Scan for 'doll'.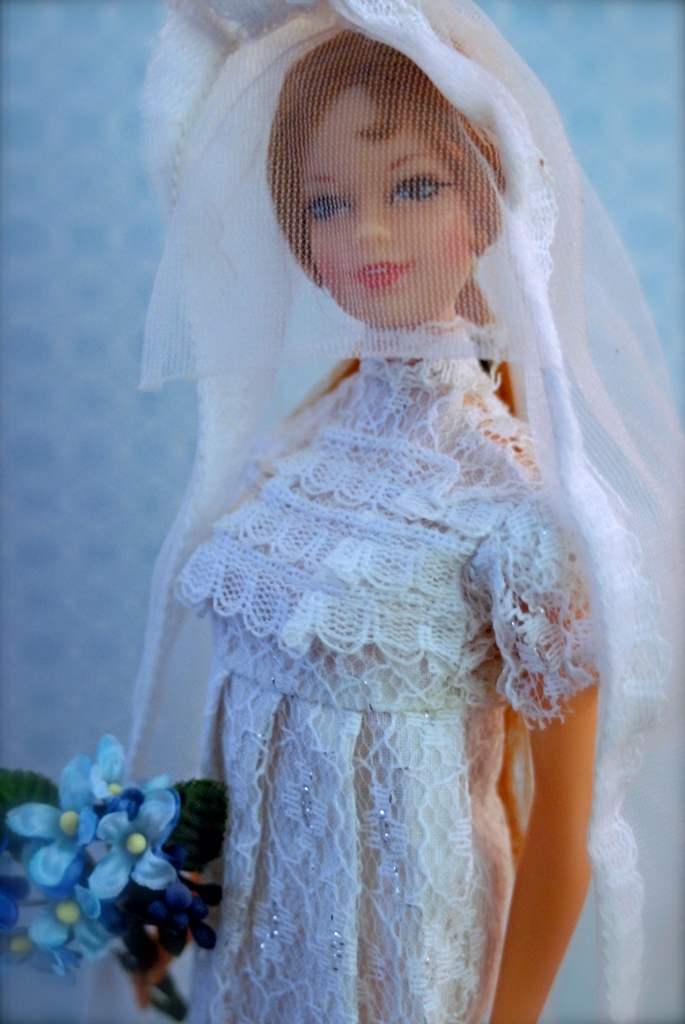
Scan result: BBox(179, 17, 604, 1023).
